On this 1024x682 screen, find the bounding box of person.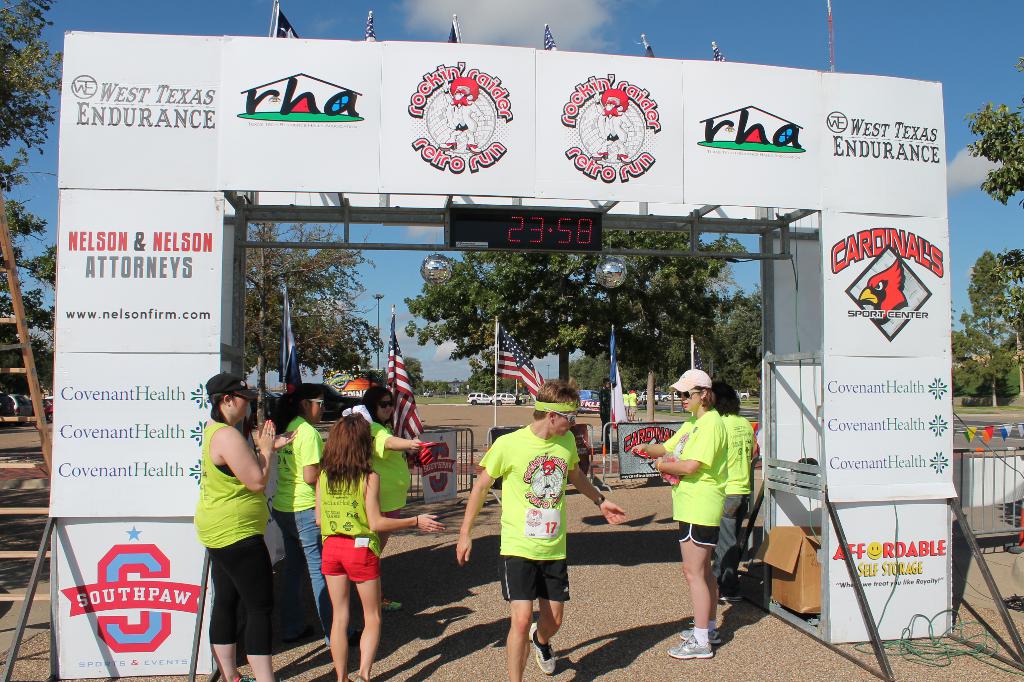
Bounding box: detection(454, 375, 628, 681).
